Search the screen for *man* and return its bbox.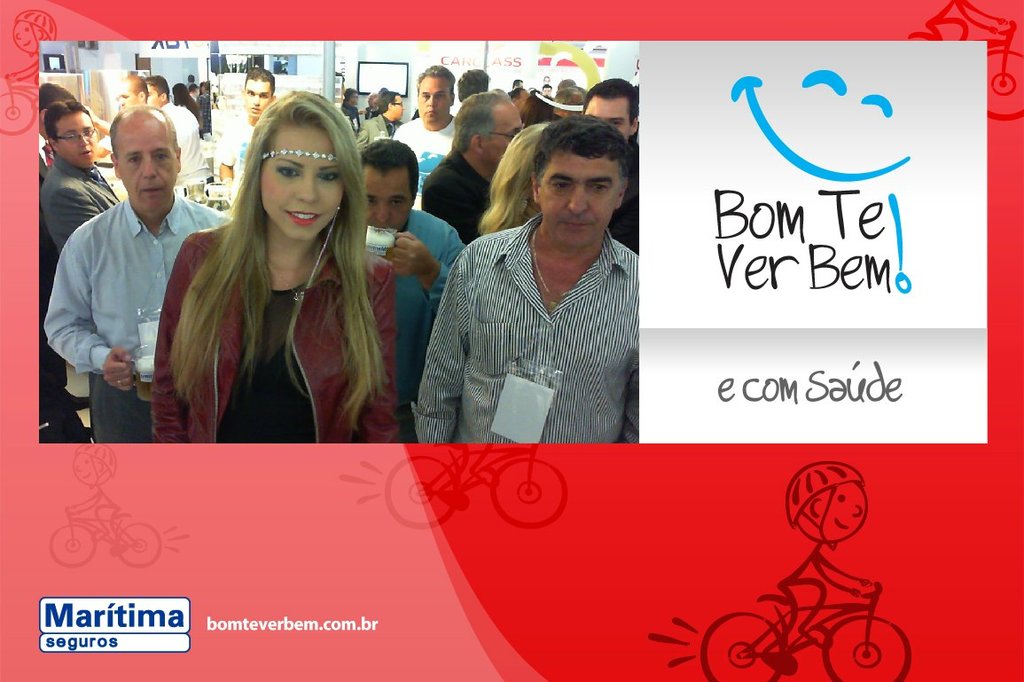
Found: 410,113,644,451.
